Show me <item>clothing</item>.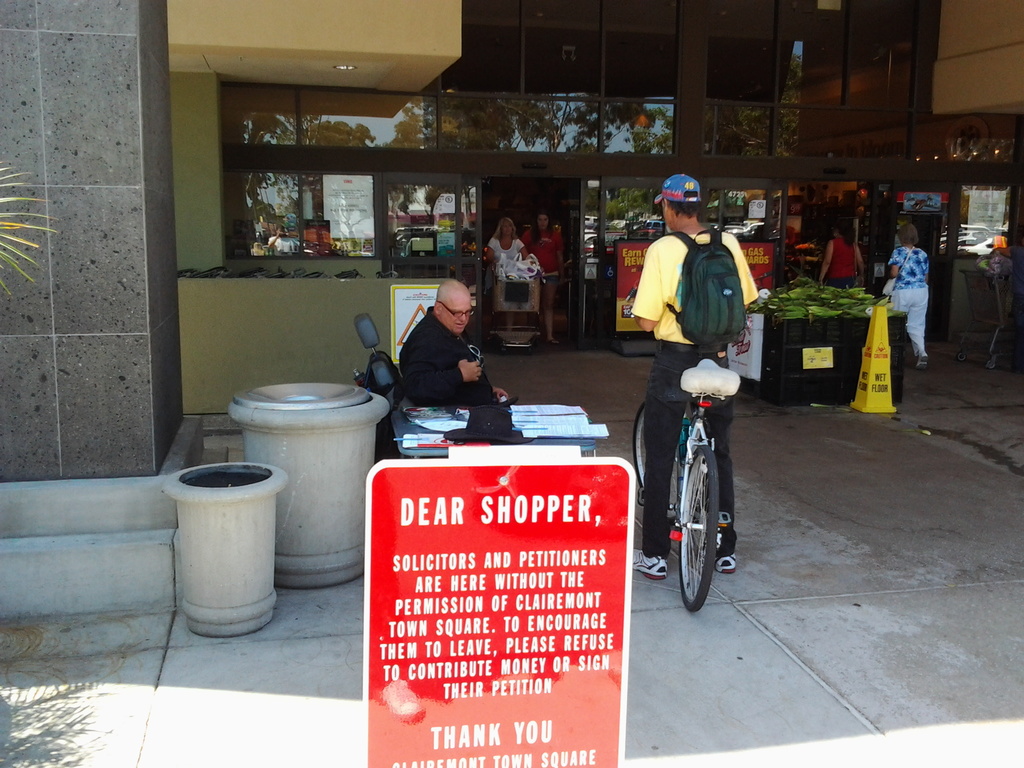
<item>clothing</item> is here: x1=824, y1=233, x2=860, y2=289.
